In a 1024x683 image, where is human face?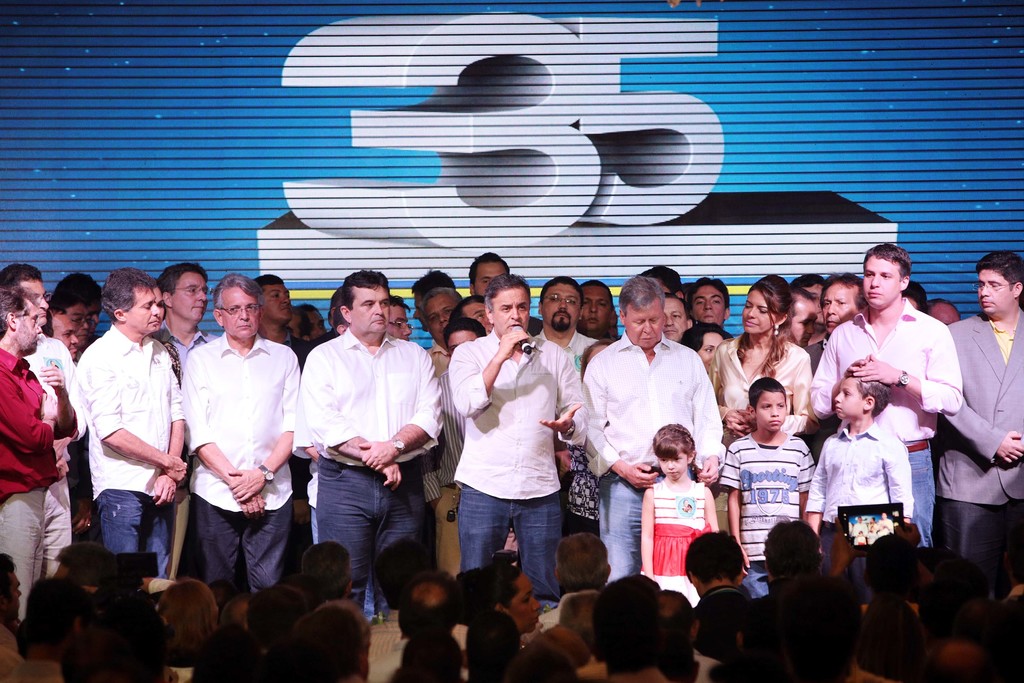
579/284/609/331.
